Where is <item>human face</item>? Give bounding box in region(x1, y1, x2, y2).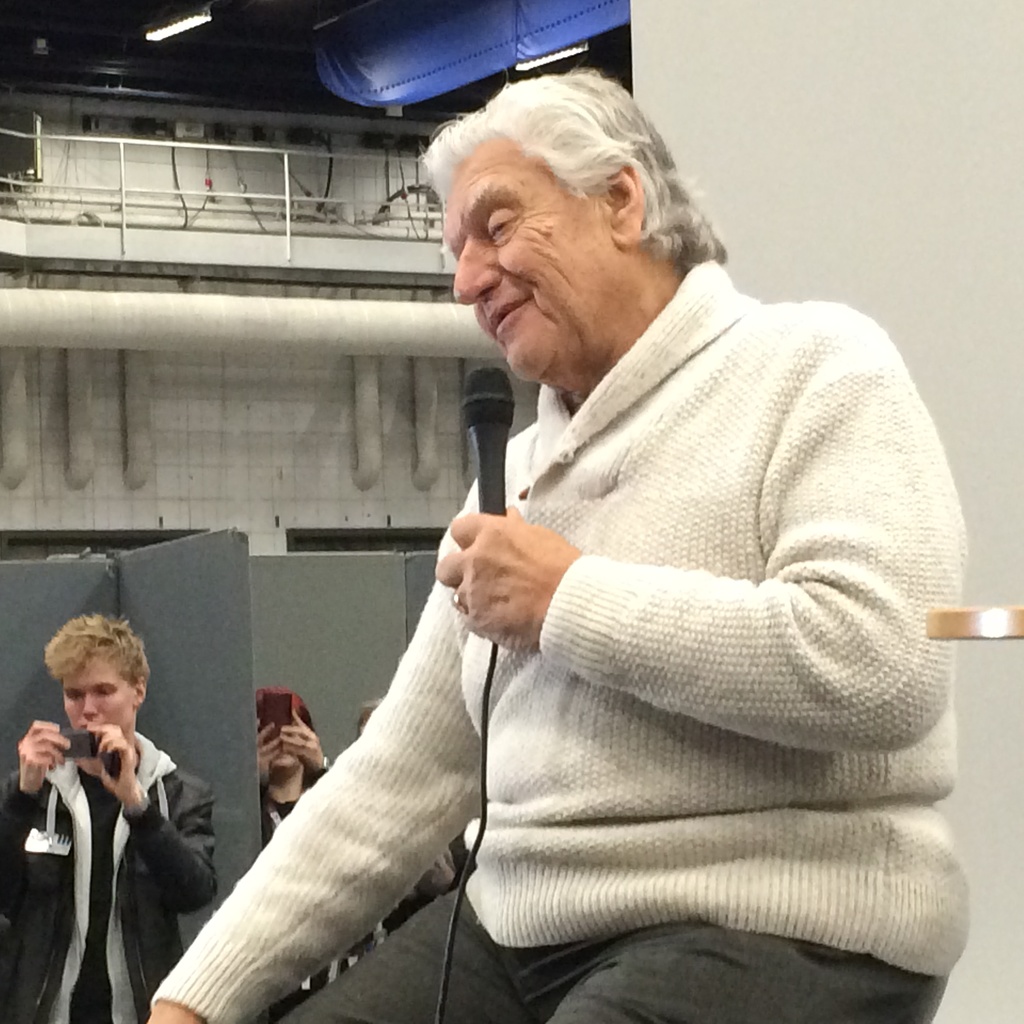
region(449, 142, 611, 392).
